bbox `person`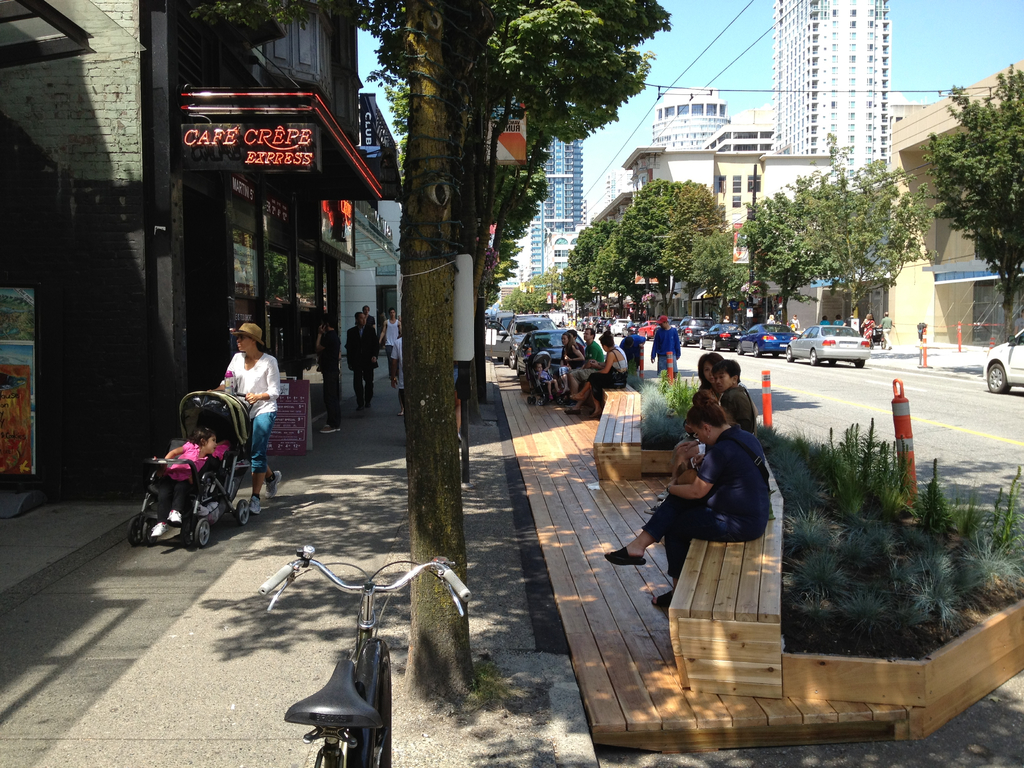
[left=316, top=317, right=339, bottom=434]
